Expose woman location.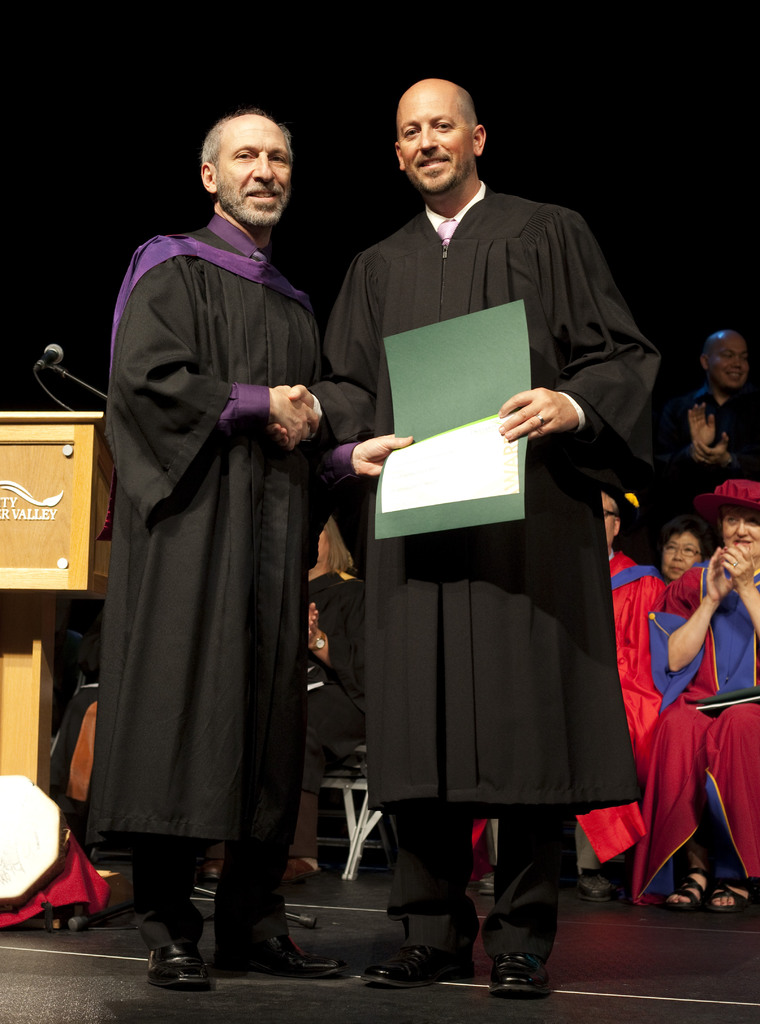
Exposed at x1=628, y1=481, x2=759, y2=913.
